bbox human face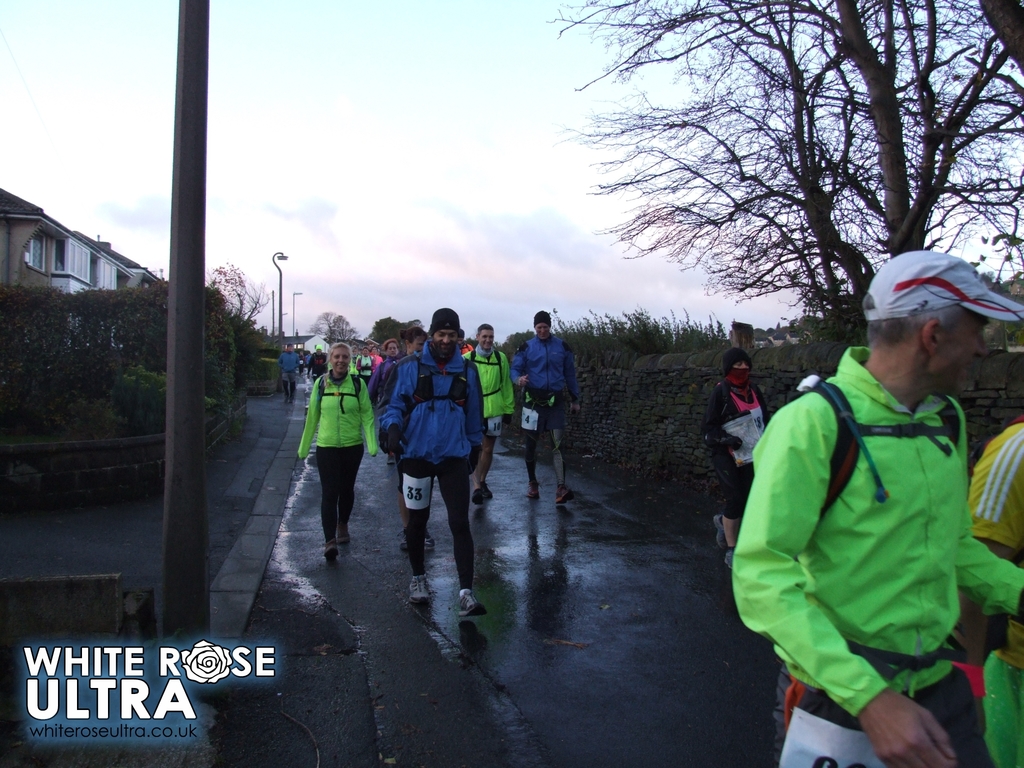
[536,323,552,341]
